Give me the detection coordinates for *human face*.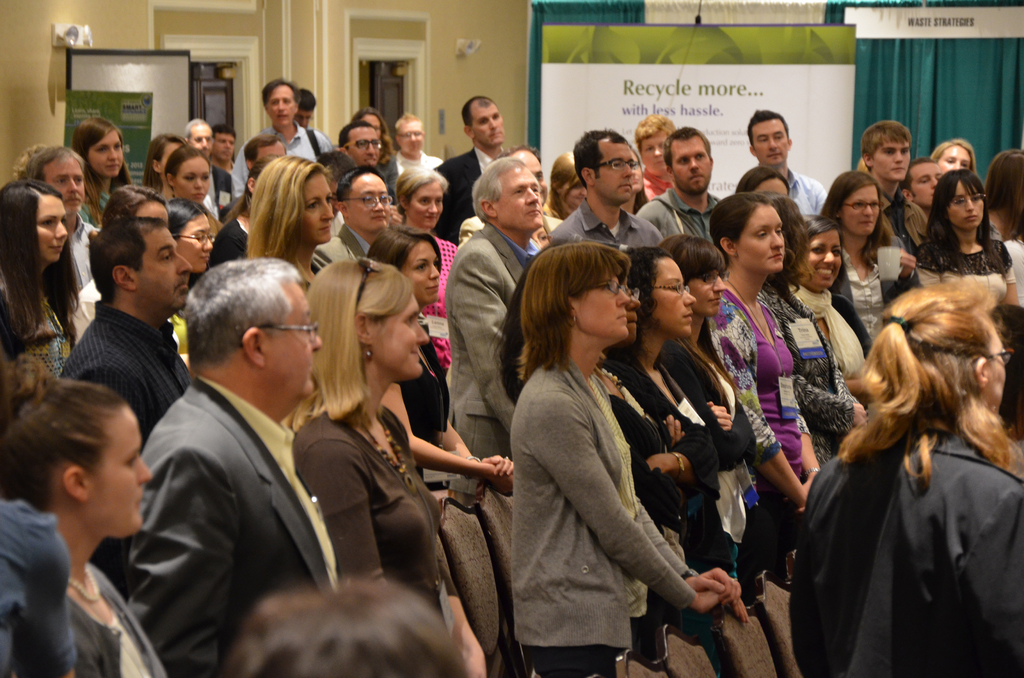
left=653, top=254, right=694, bottom=337.
